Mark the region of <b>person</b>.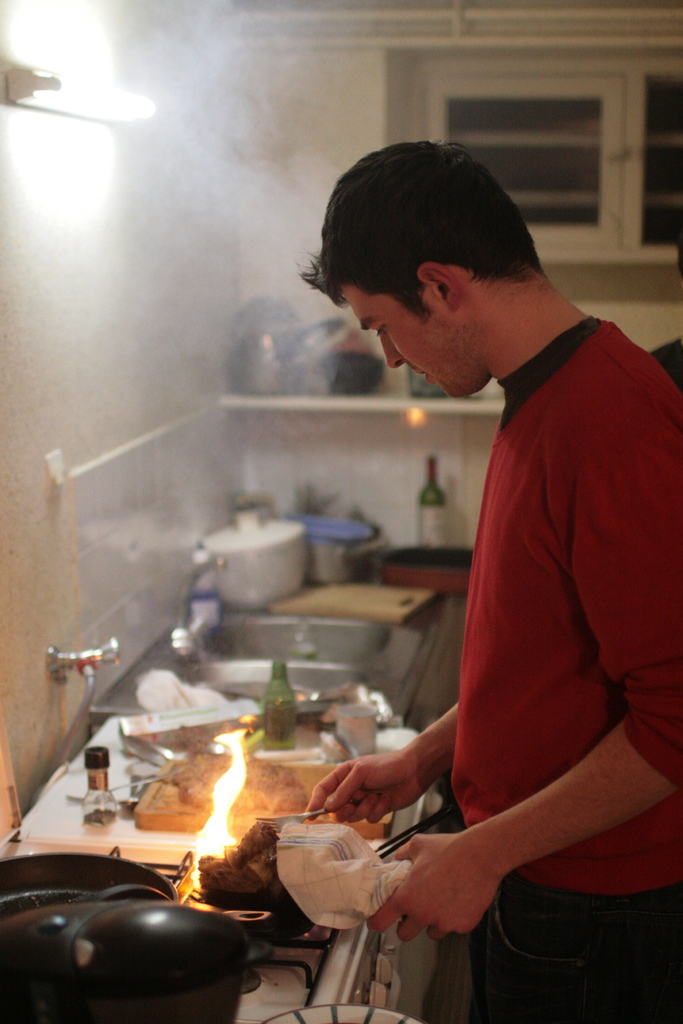
Region: (301,138,682,1023).
